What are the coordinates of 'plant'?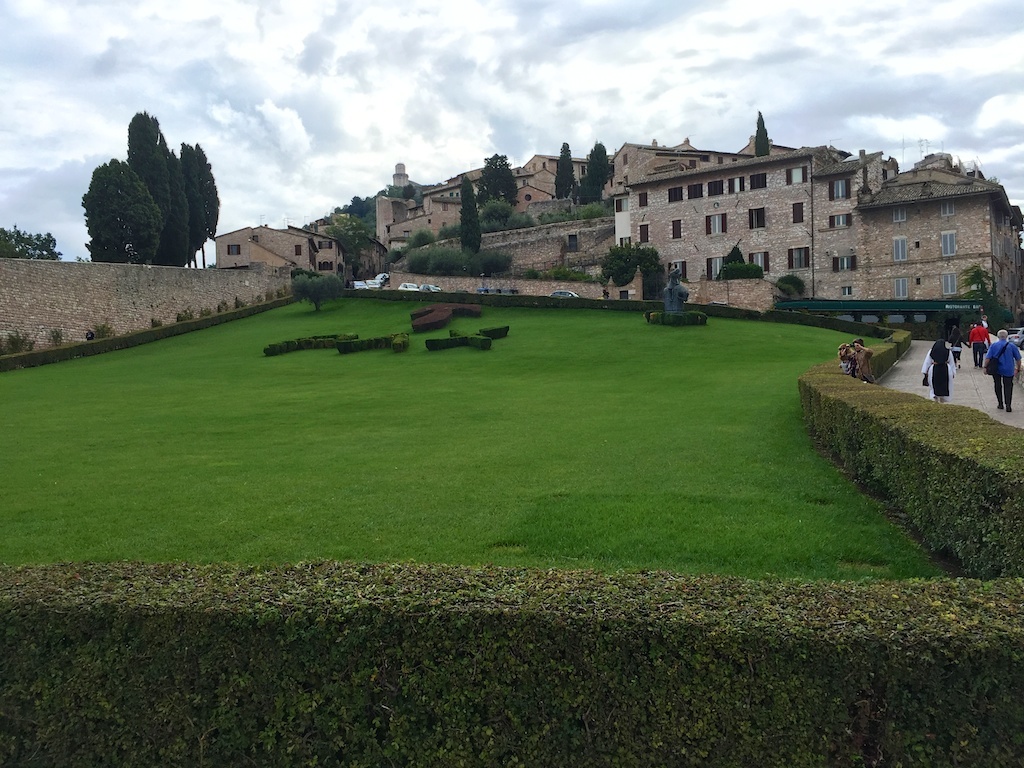
(x1=525, y1=267, x2=538, y2=279).
